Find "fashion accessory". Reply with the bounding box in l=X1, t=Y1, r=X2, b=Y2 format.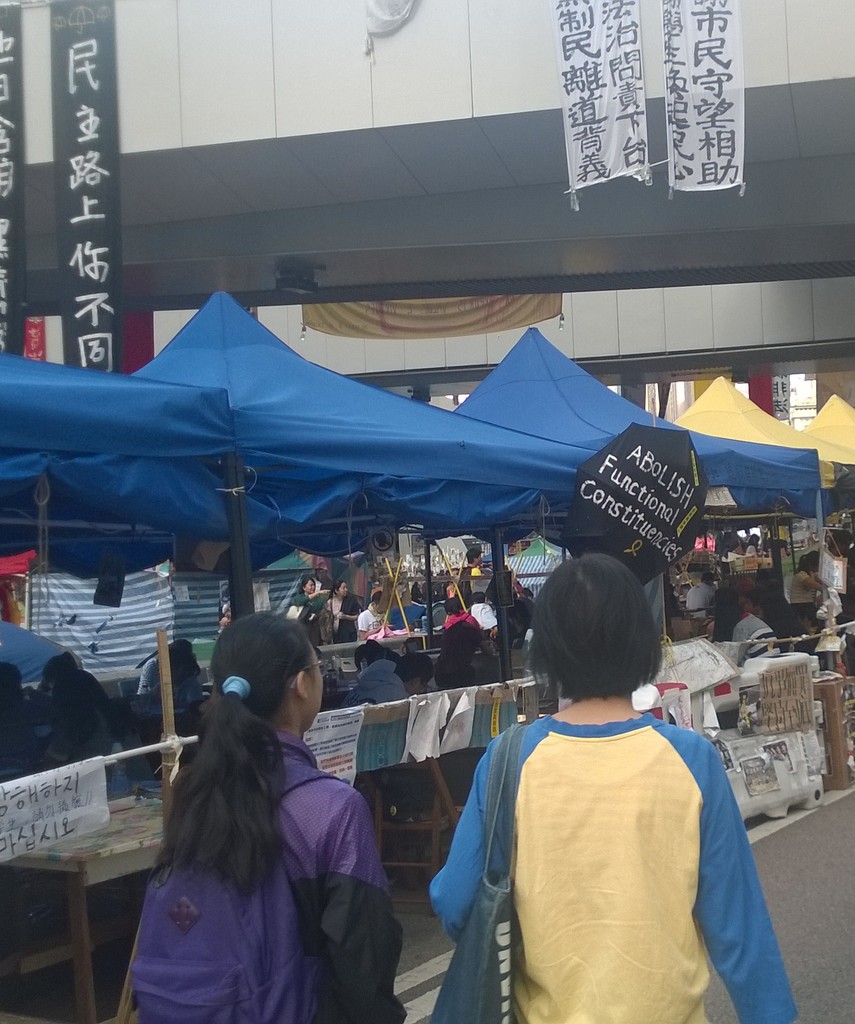
l=131, t=765, r=345, b=1023.
